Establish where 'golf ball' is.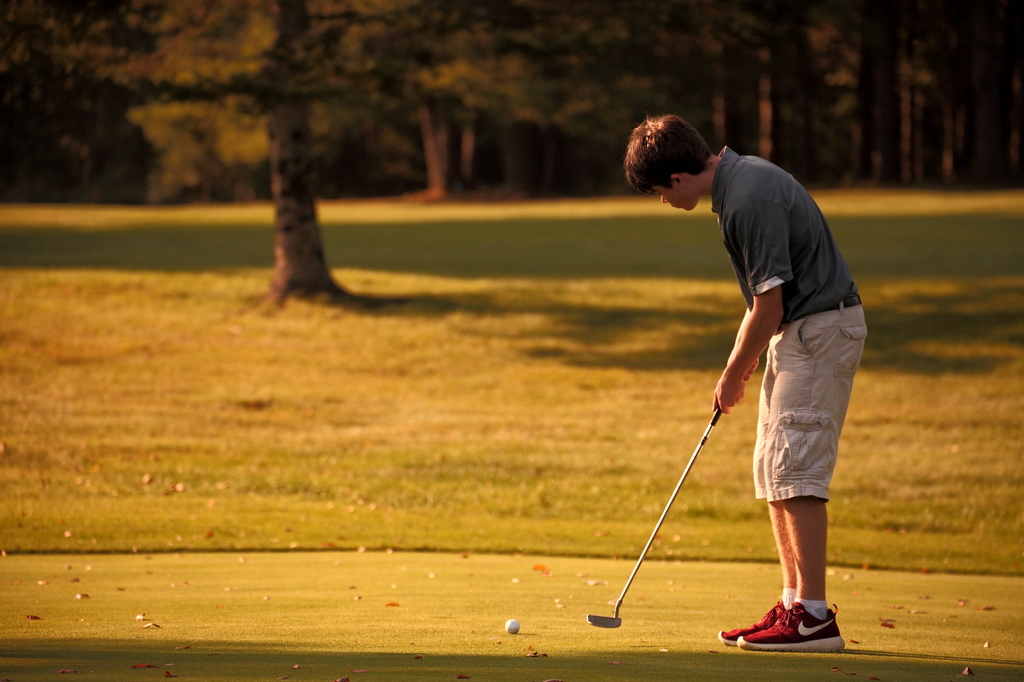
Established at <bbox>500, 619, 529, 636</bbox>.
